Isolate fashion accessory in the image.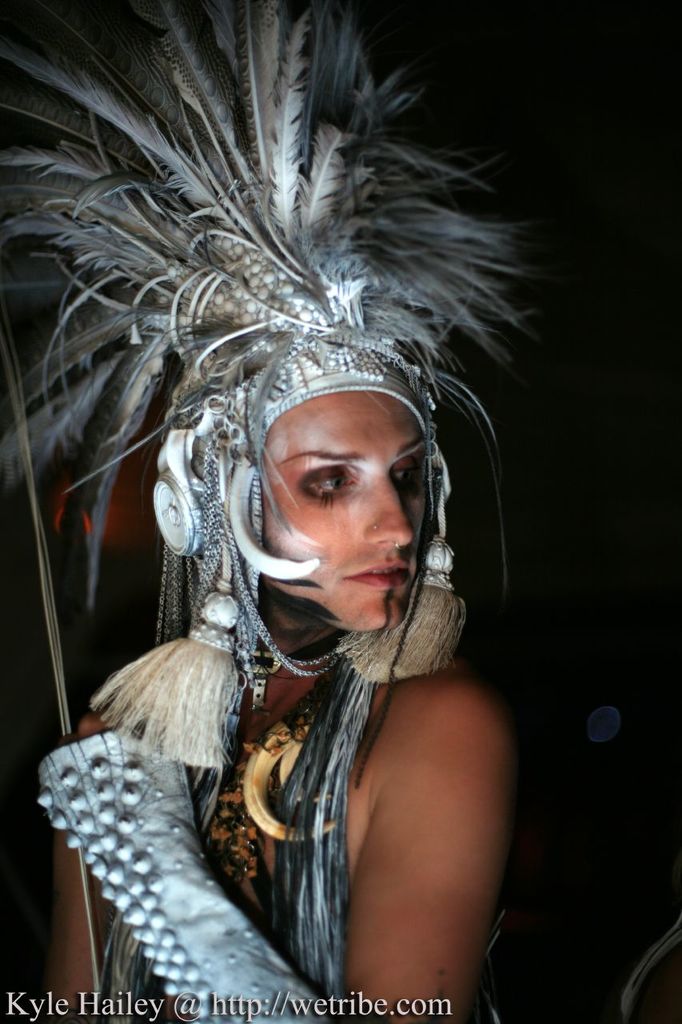
Isolated region: rect(373, 521, 381, 533).
